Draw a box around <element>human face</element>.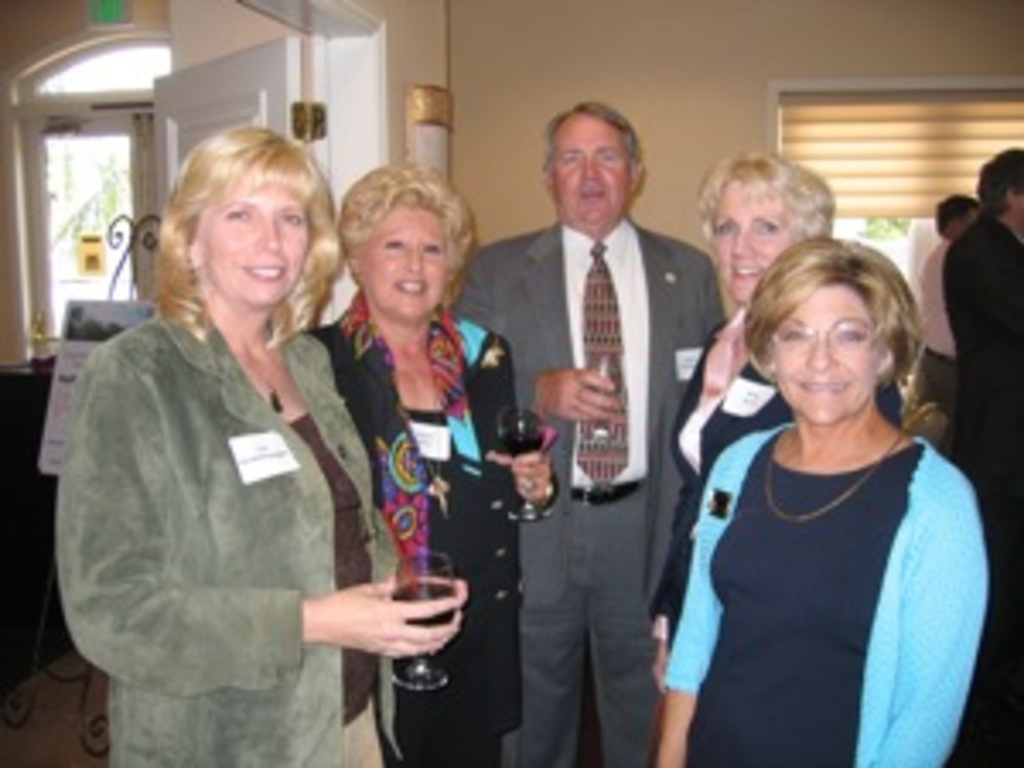
{"x1": 201, "y1": 167, "x2": 317, "y2": 300}.
